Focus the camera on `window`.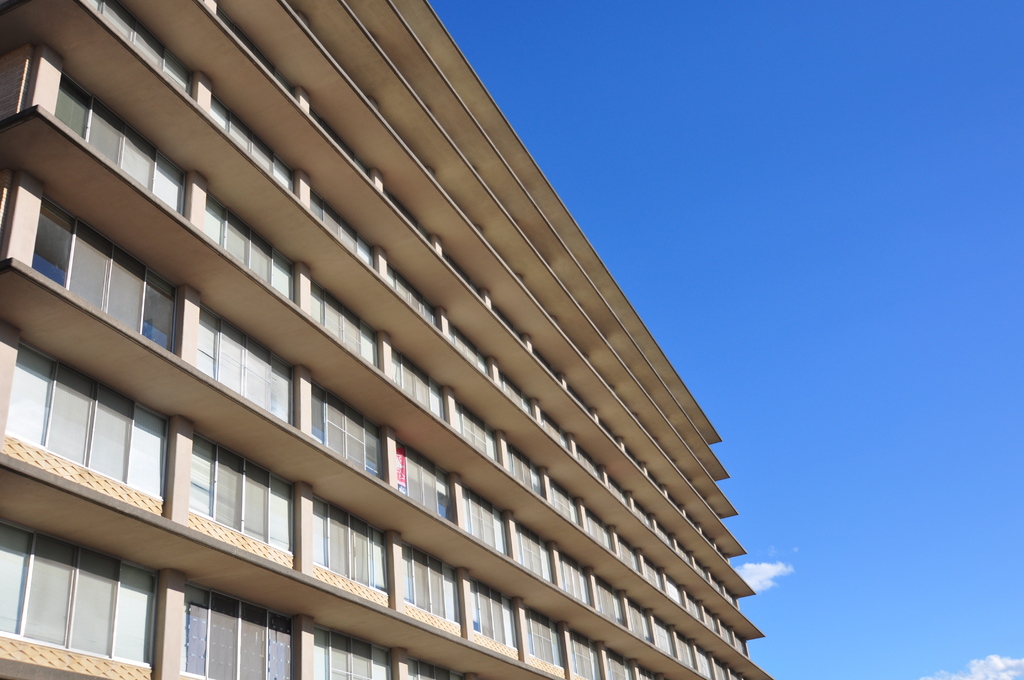
Focus region: x1=520, y1=530, x2=559, y2=595.
